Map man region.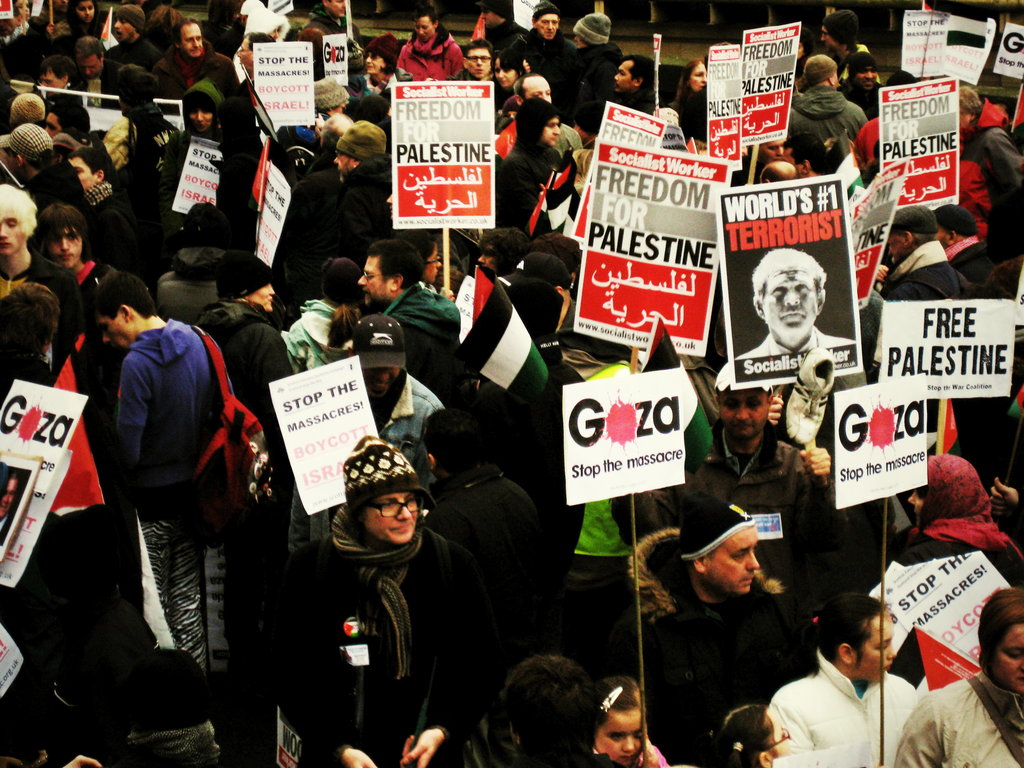
Mapped to detection(814, 15, 882, 86).
